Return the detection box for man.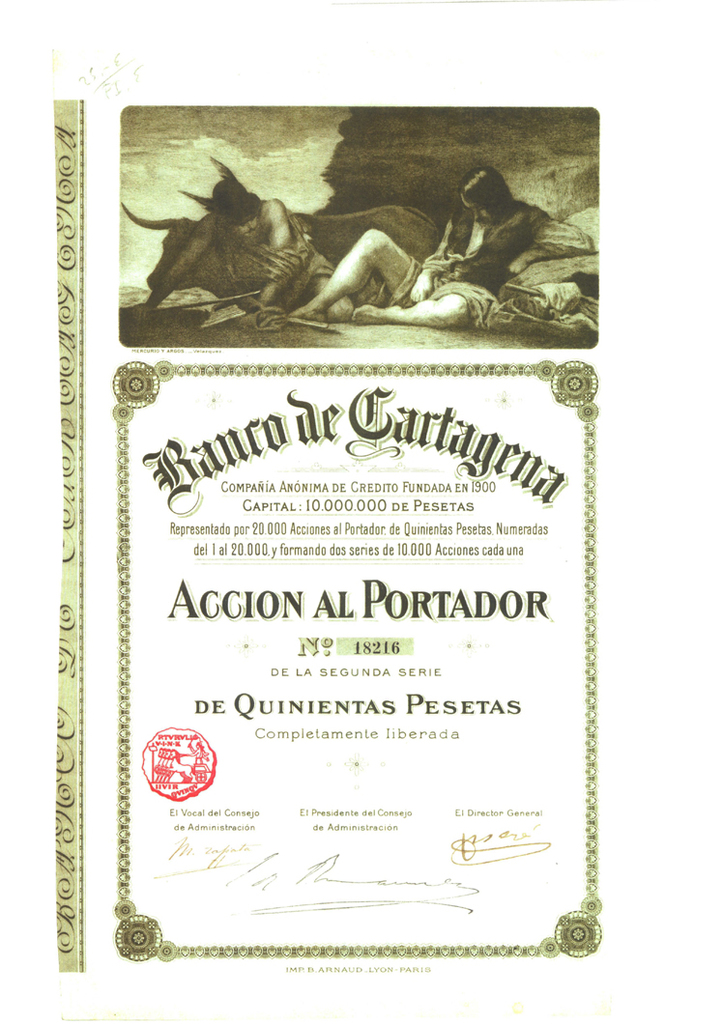
locate(326, 146, 572, 319).
